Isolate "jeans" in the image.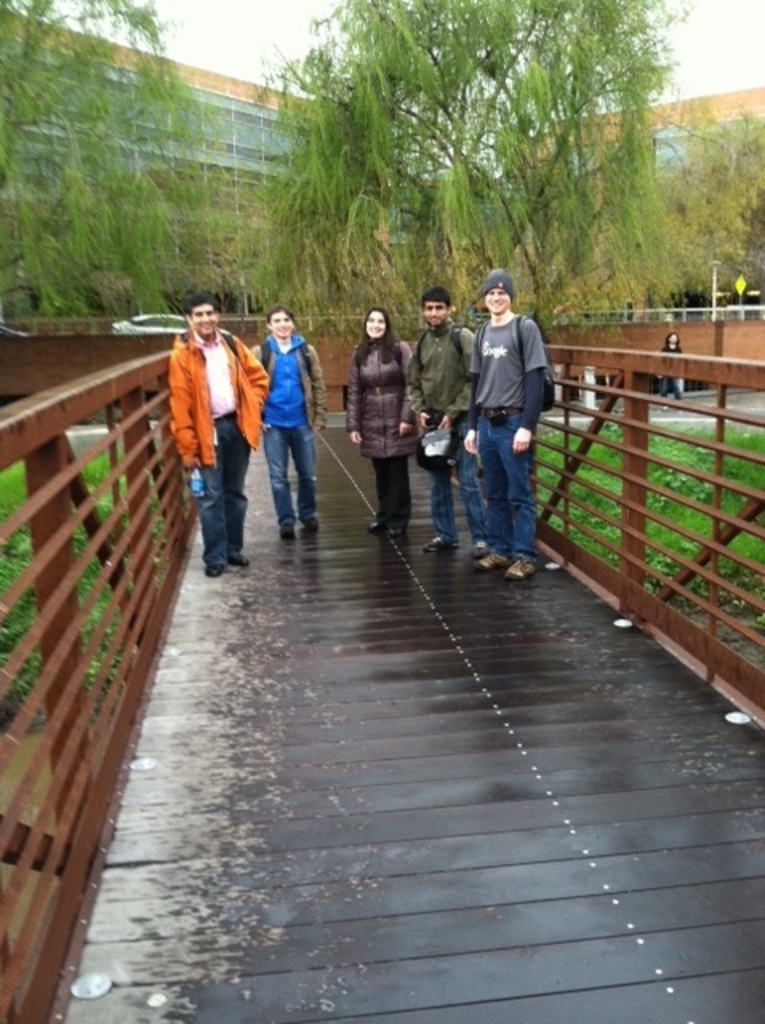
Isolated region: Rect(366, 453, 413, 526).
